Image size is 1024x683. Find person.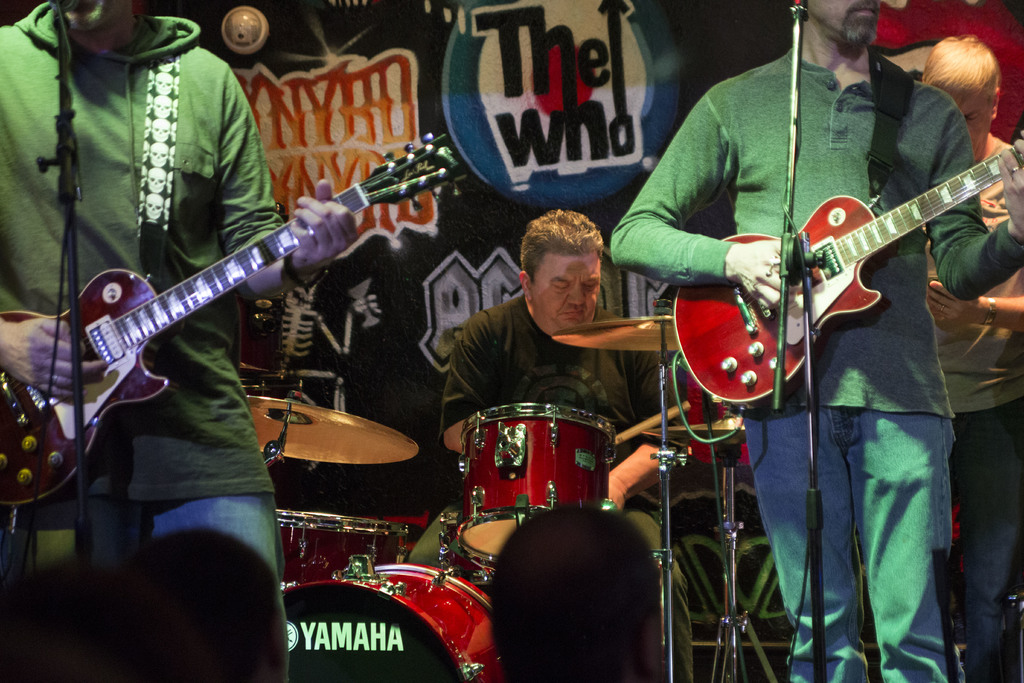
box=[605, 0, 1023, 682].
